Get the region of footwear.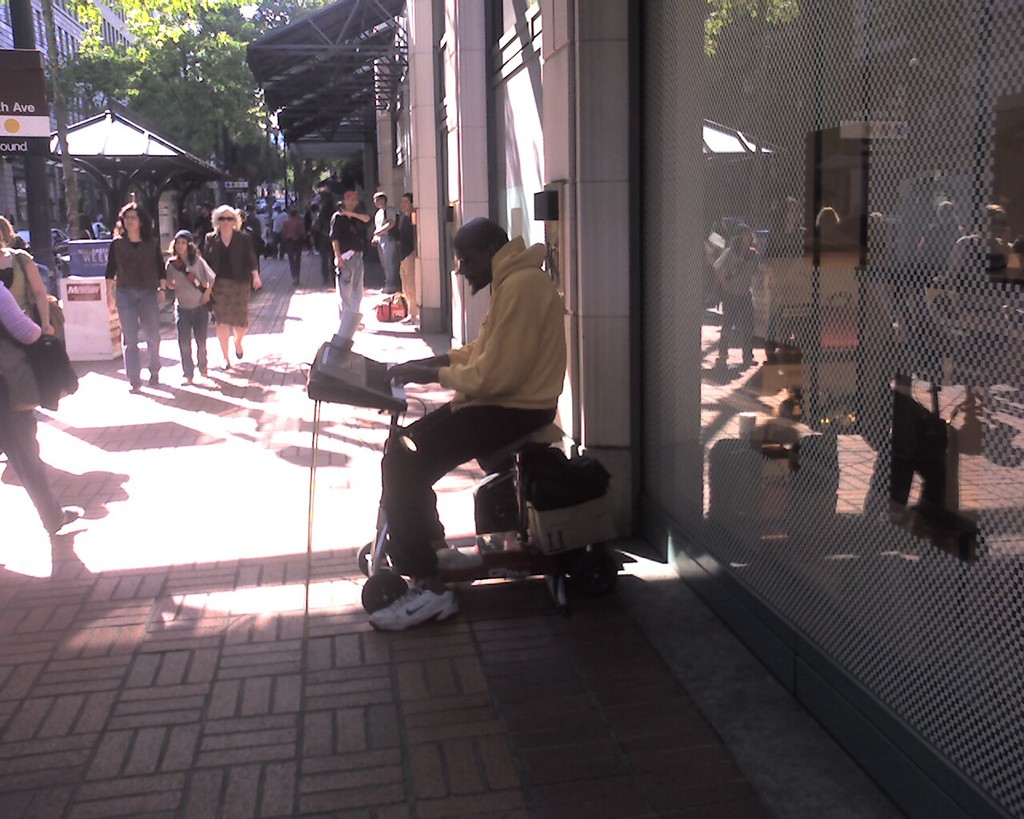
bbox=(368, 586, 461, 633).
